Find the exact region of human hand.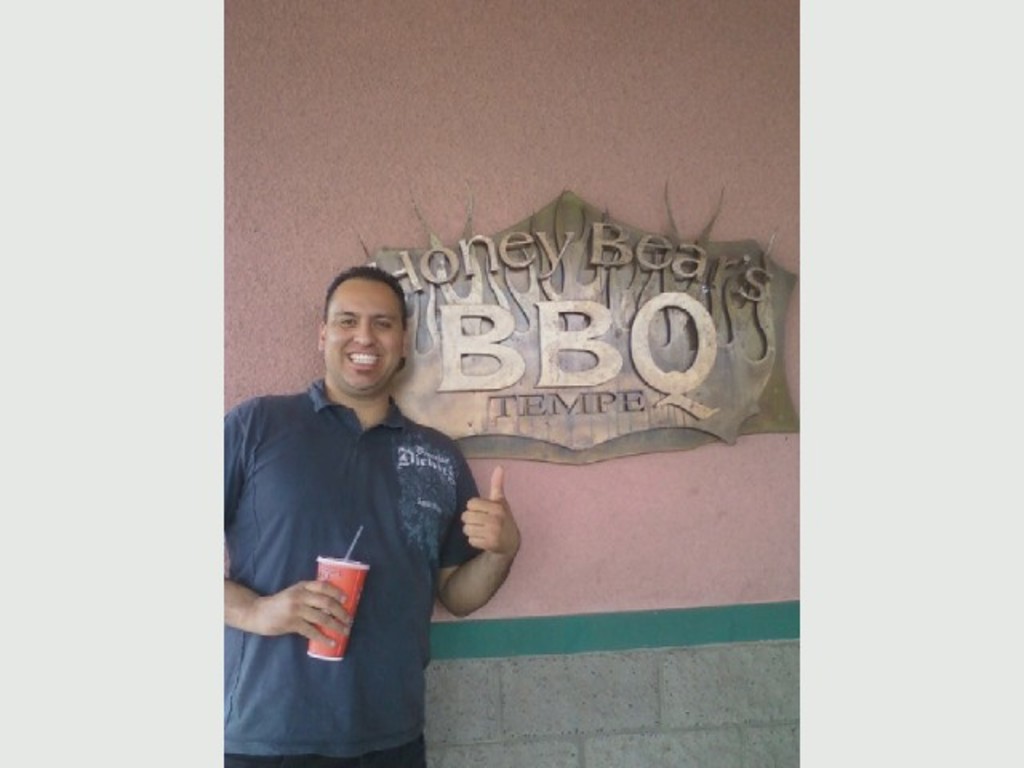
Exact region: {"left": 253, "top": 579, "right": 355, "bottom": 653}.
